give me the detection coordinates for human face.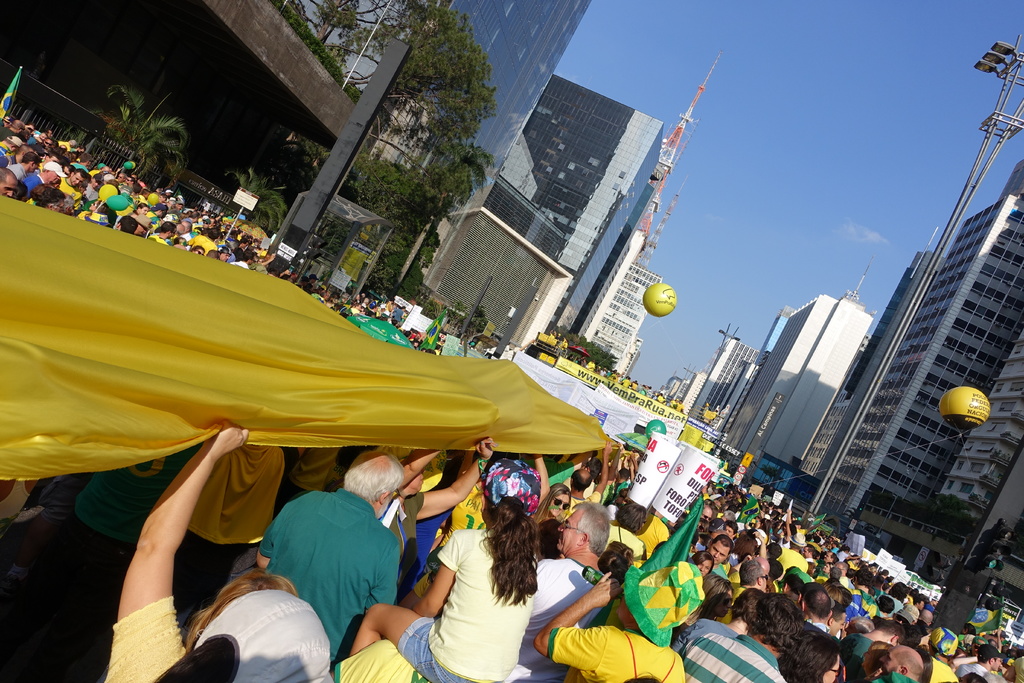
[x1=559, y1=514, x2=579, y2=550].
